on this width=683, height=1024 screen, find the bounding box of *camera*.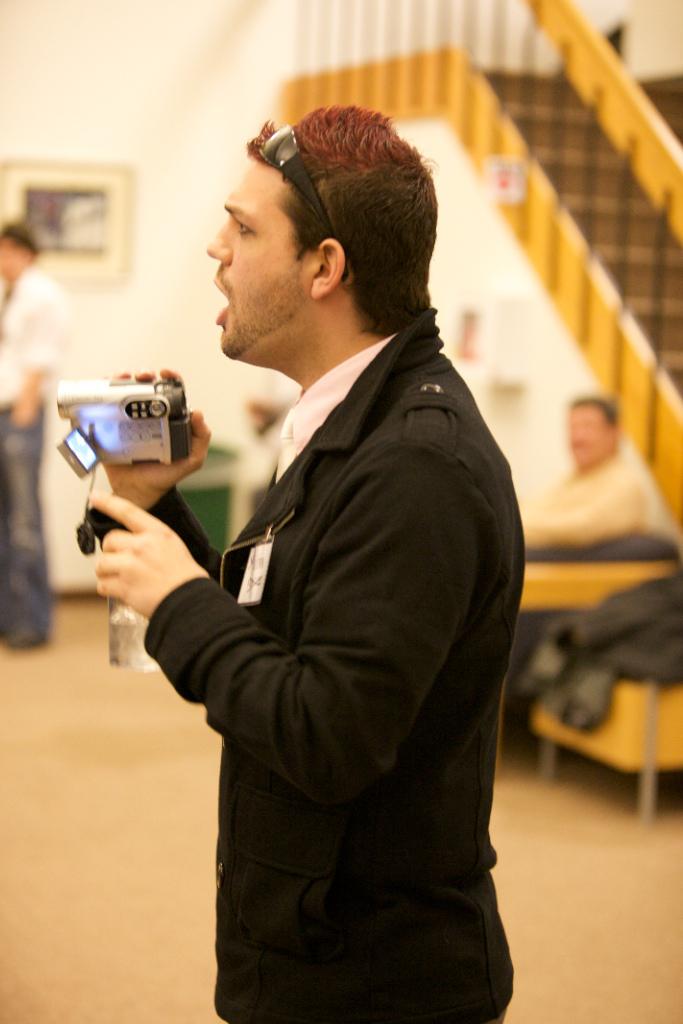
Bounding box: 53:366:188:554.
